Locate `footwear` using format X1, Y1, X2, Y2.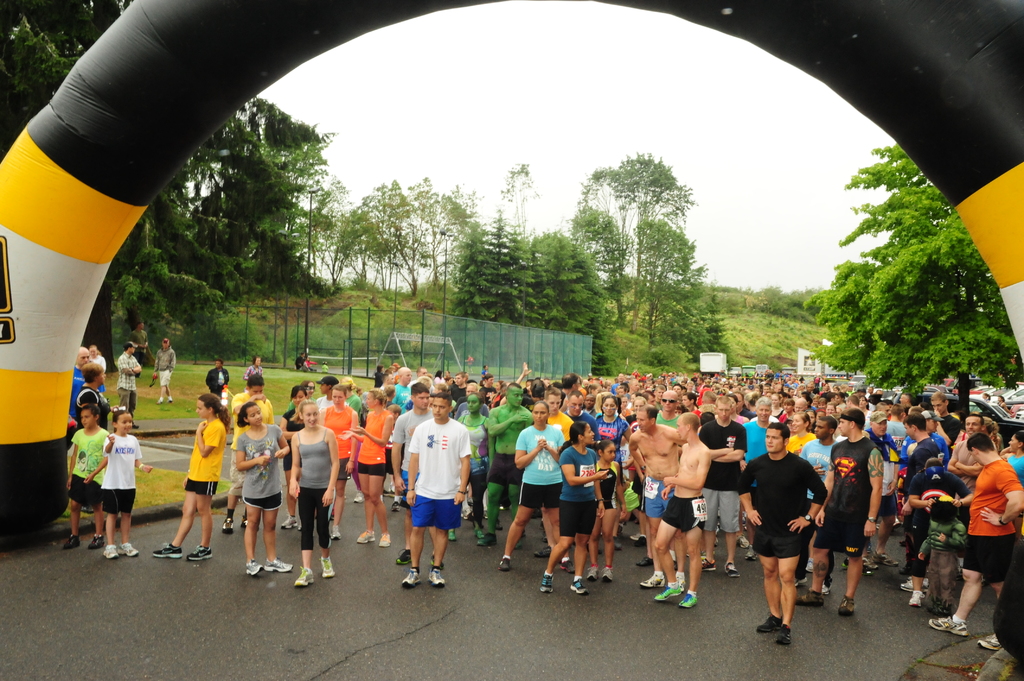
738, 534, 748, 549.
